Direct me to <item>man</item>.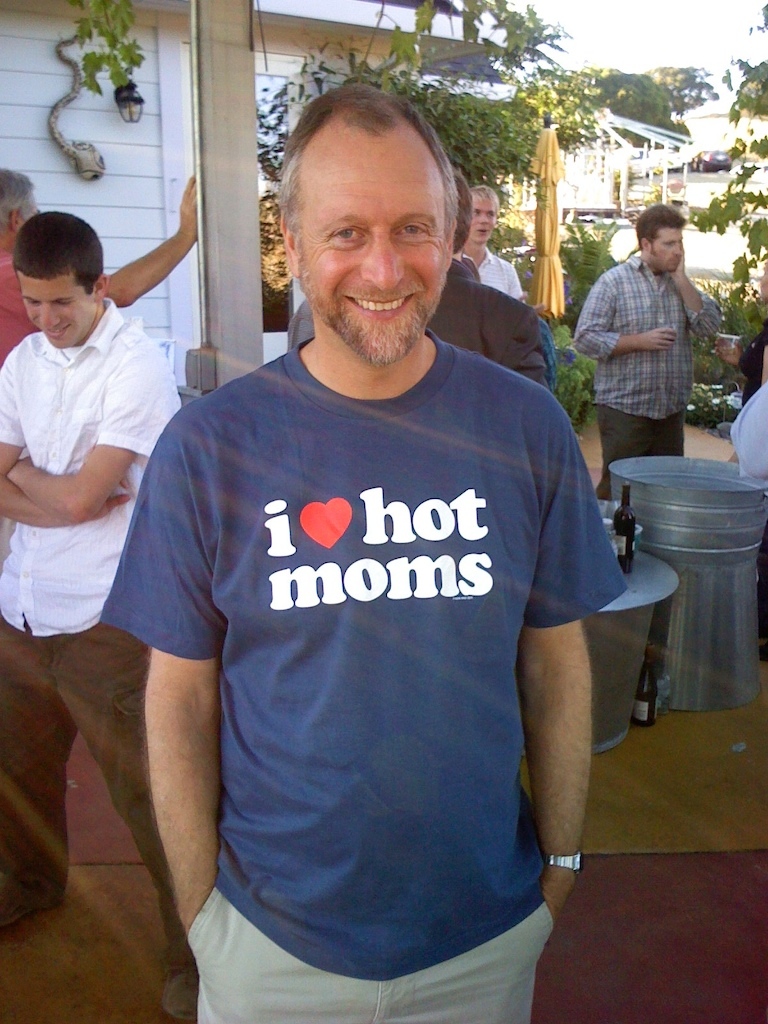
Direction: x1=0, y1=208, x2=194, y2=1023.
